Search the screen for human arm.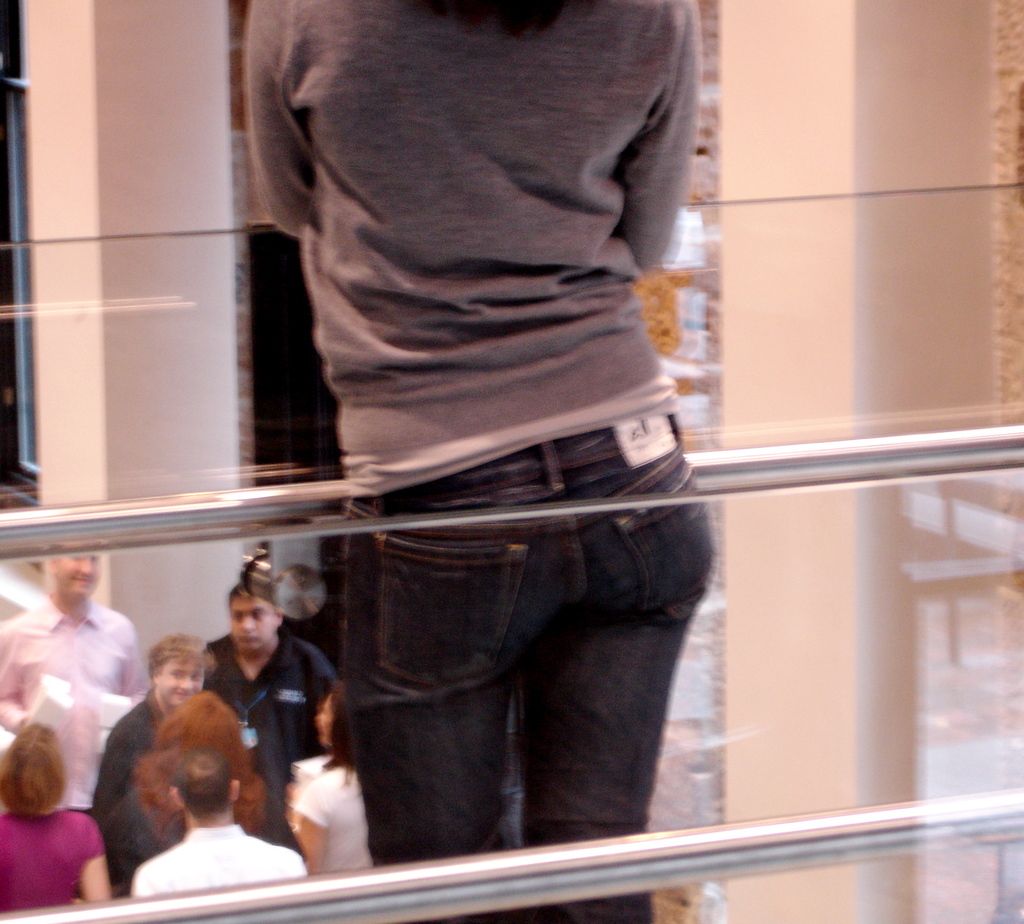
Found at 282 778 337 870.
